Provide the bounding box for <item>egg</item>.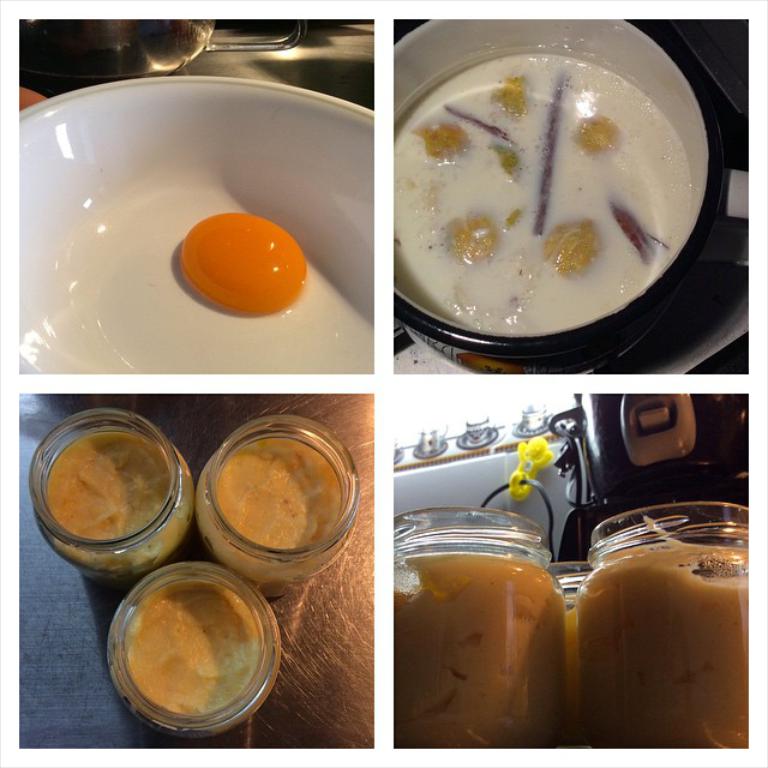
[left=178, top=209, right=311, bottom=319].
